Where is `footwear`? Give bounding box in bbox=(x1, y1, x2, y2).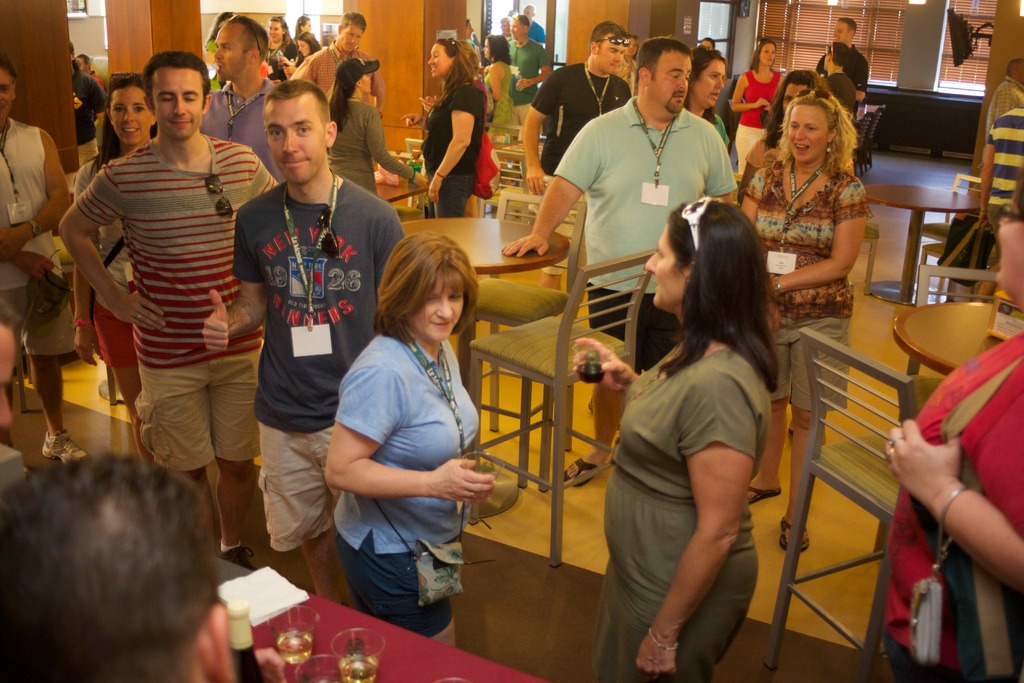
bbox=(222, 542, 253, 570).
